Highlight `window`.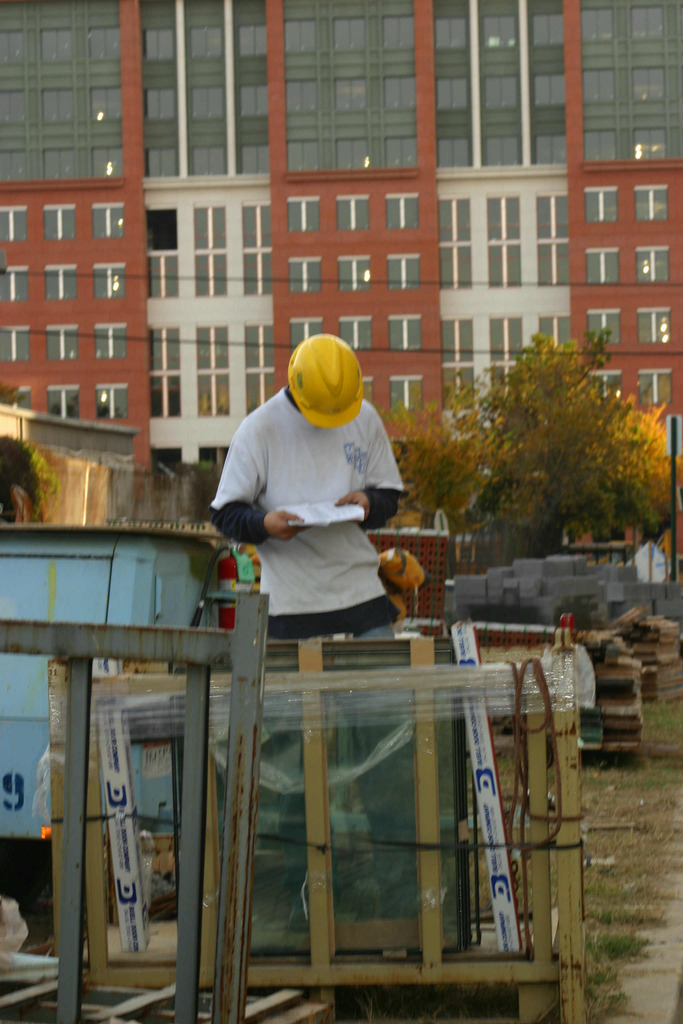
Highlighted region: {"left": 0, "top": 148, "right": 29, "bottom": 182}.
